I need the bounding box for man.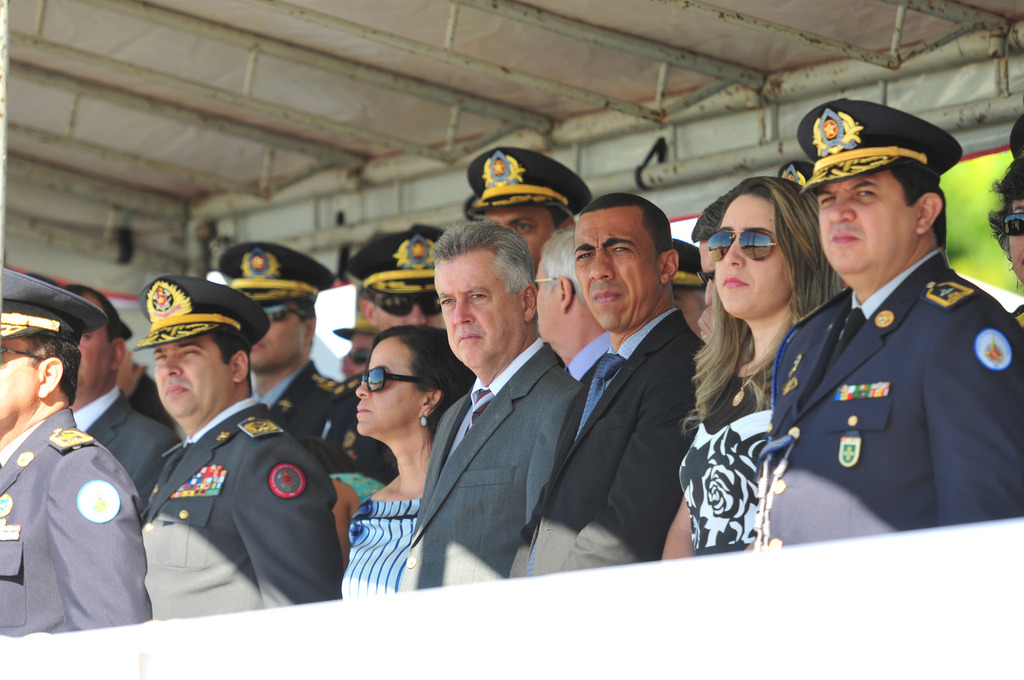
Here it is: bbox=[514, 189, 704, 576].
